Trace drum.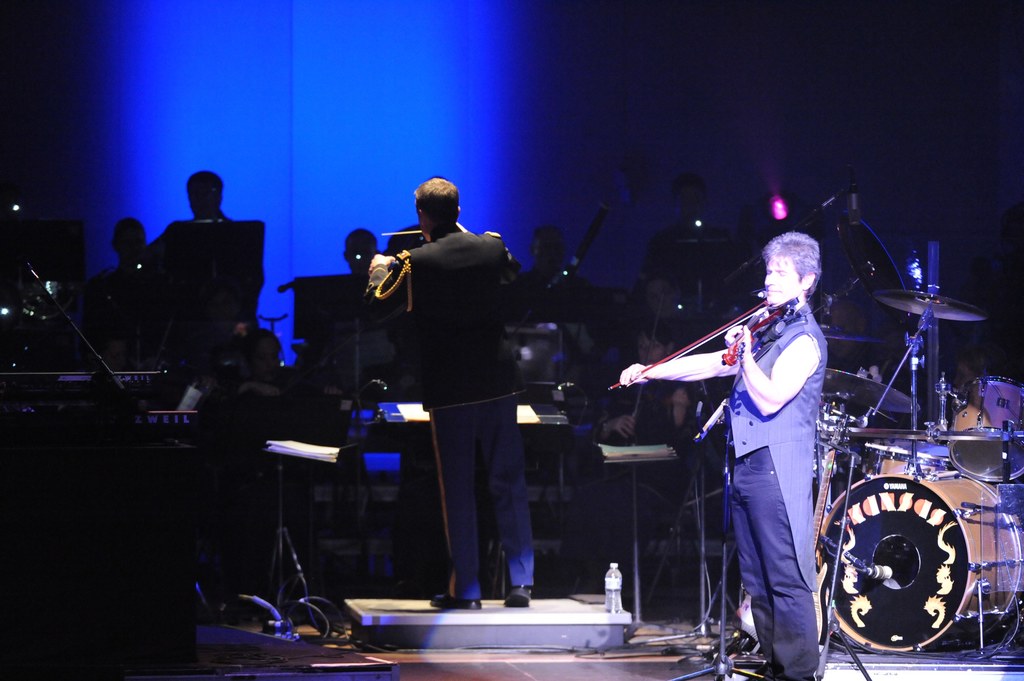
Traced to (left=950, top=377, right=1023, bottom=485).
